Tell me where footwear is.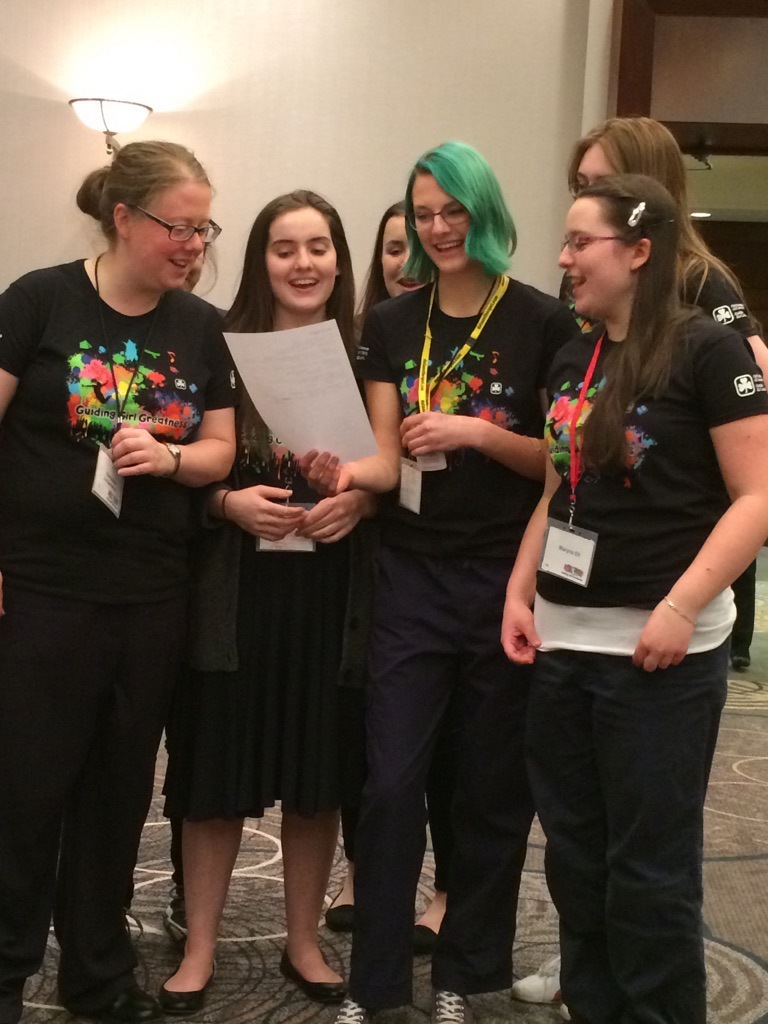
footwear is at (left=324, top=888, right=359, bottom=935).
